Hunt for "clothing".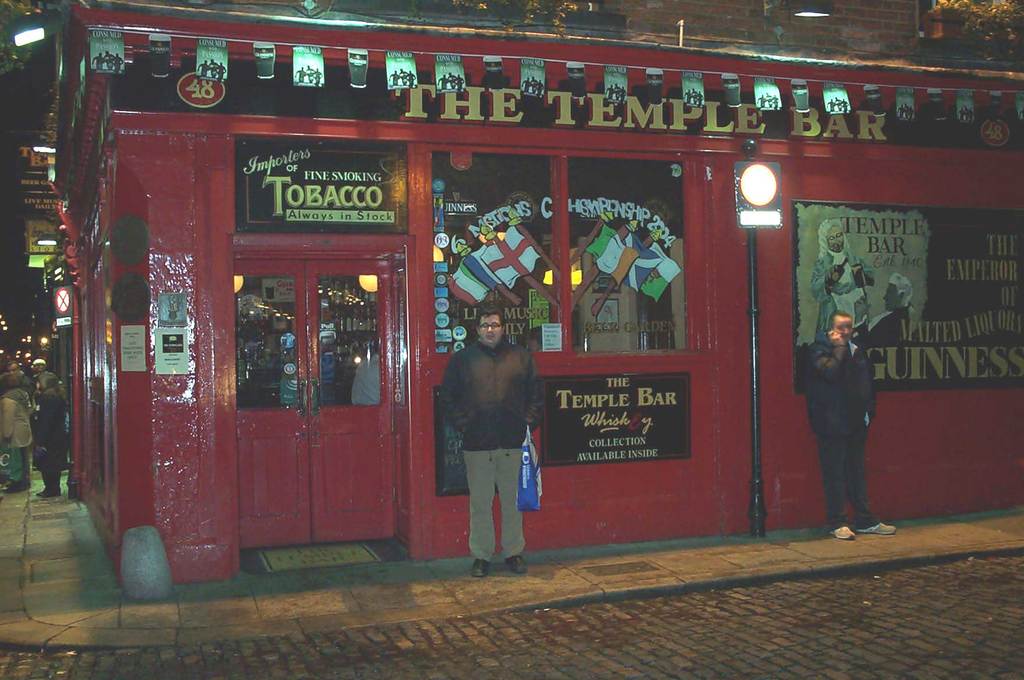
Hunted down at crop(536, 81, 542, 95).
